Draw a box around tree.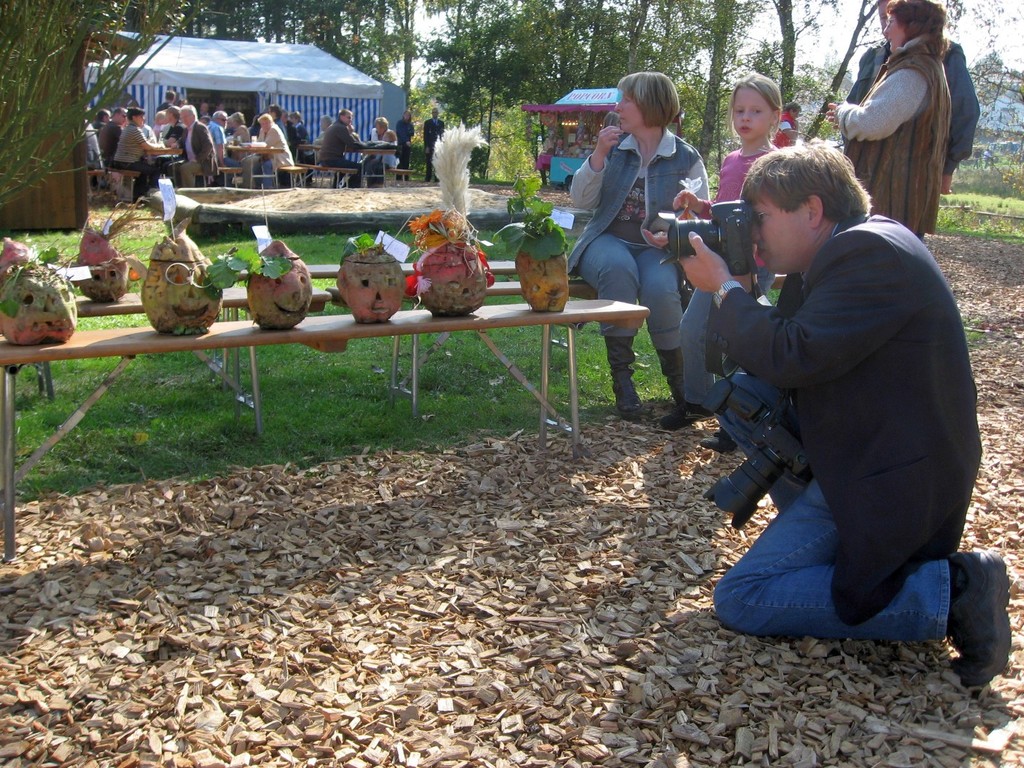
select_region(0, 0, 204, 217).
